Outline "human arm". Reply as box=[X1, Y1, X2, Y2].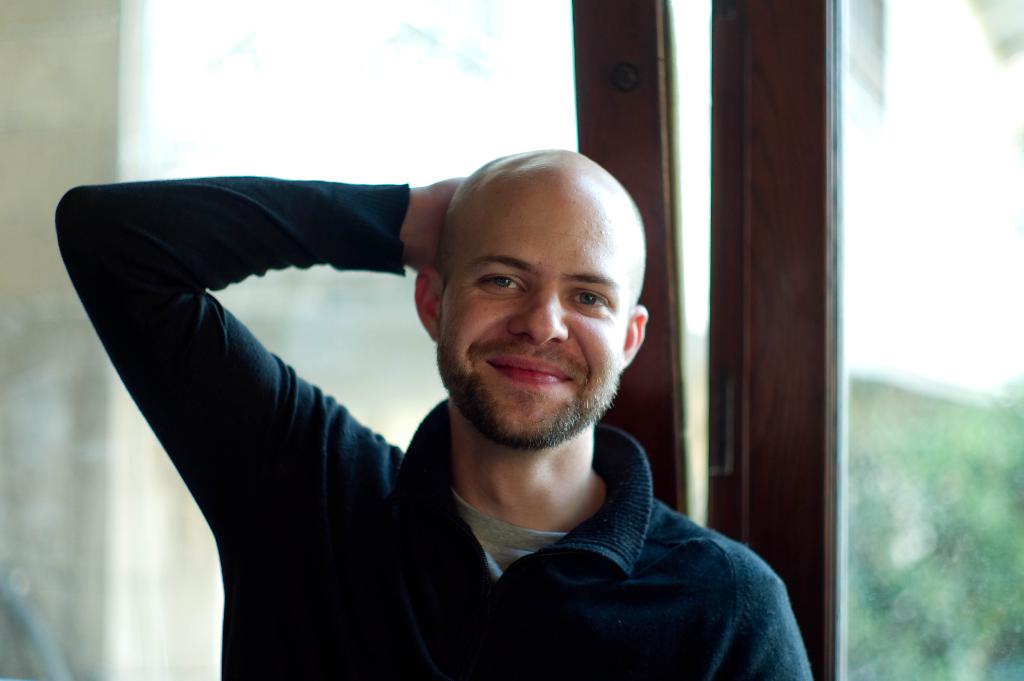
box=[698, 541, 823, 680].
